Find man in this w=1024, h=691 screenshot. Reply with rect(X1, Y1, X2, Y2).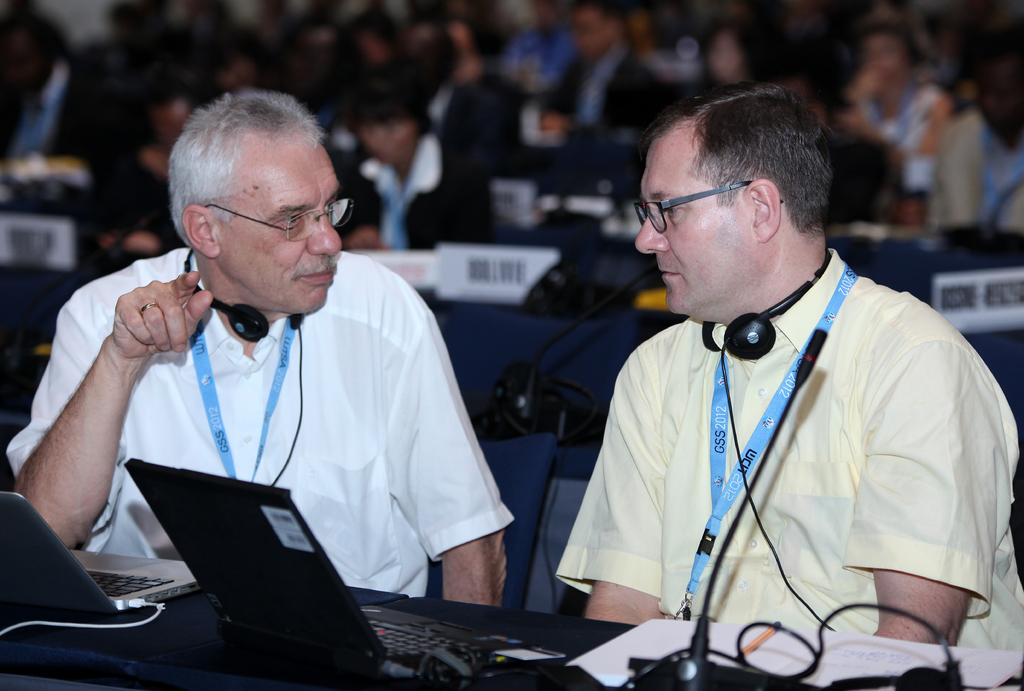
rect(4, 88, 511, 684).
